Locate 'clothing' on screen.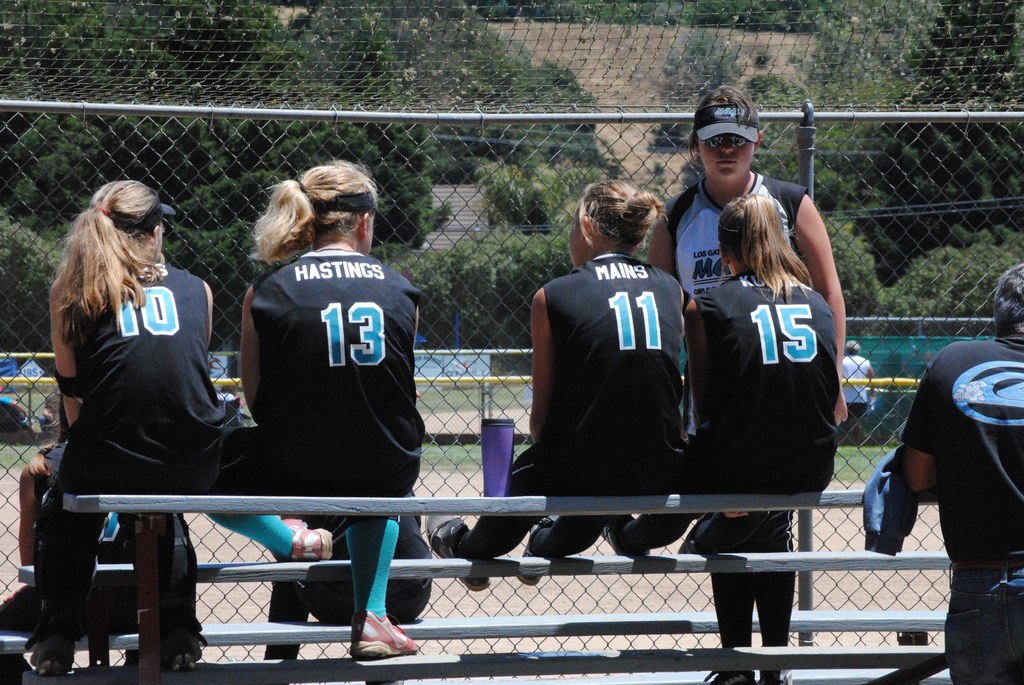
On screen at bbox=[448, 436, 635, 579].
